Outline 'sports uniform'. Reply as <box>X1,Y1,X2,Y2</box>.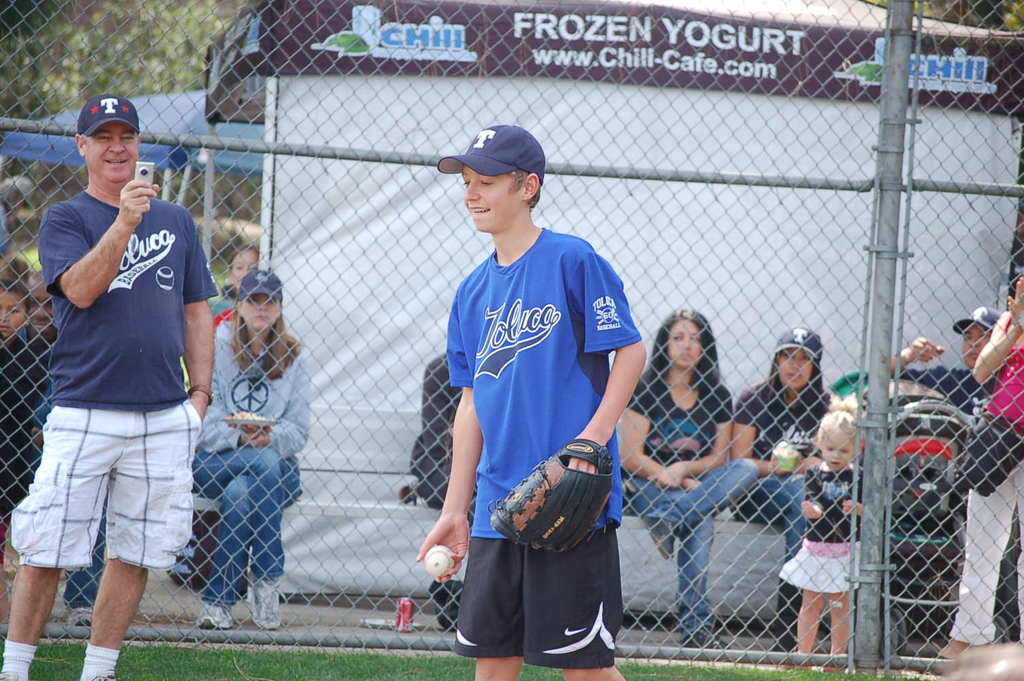
<box>794,452,871,552</box>.
